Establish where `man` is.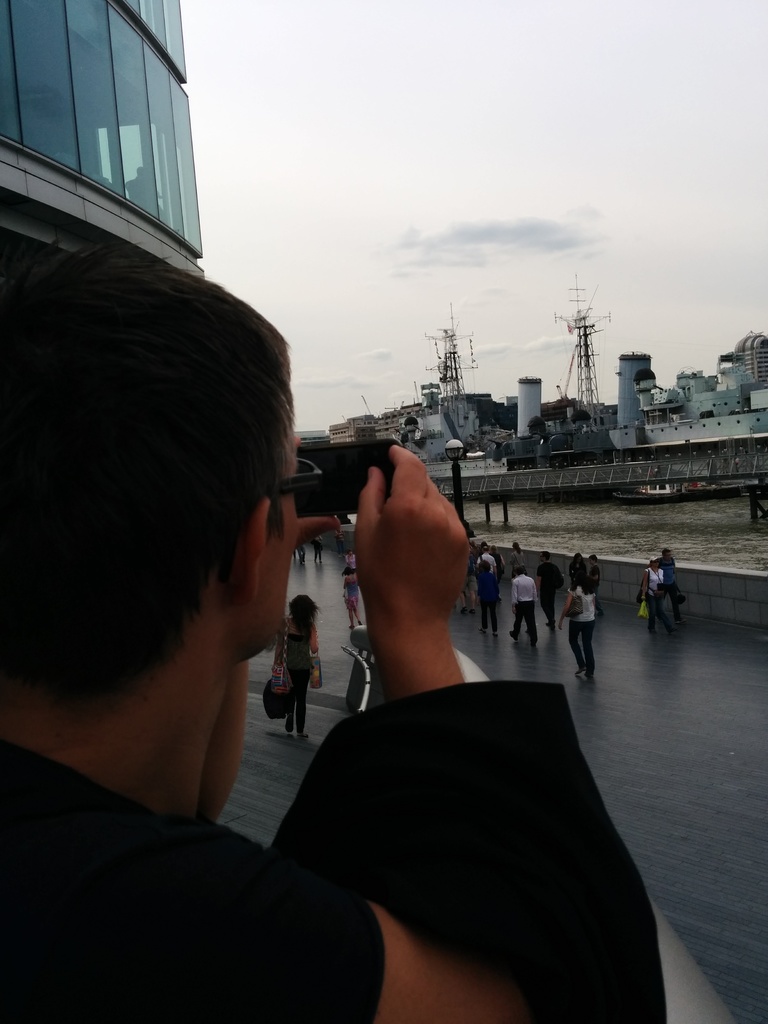
Established at 14 200 493 1018.
